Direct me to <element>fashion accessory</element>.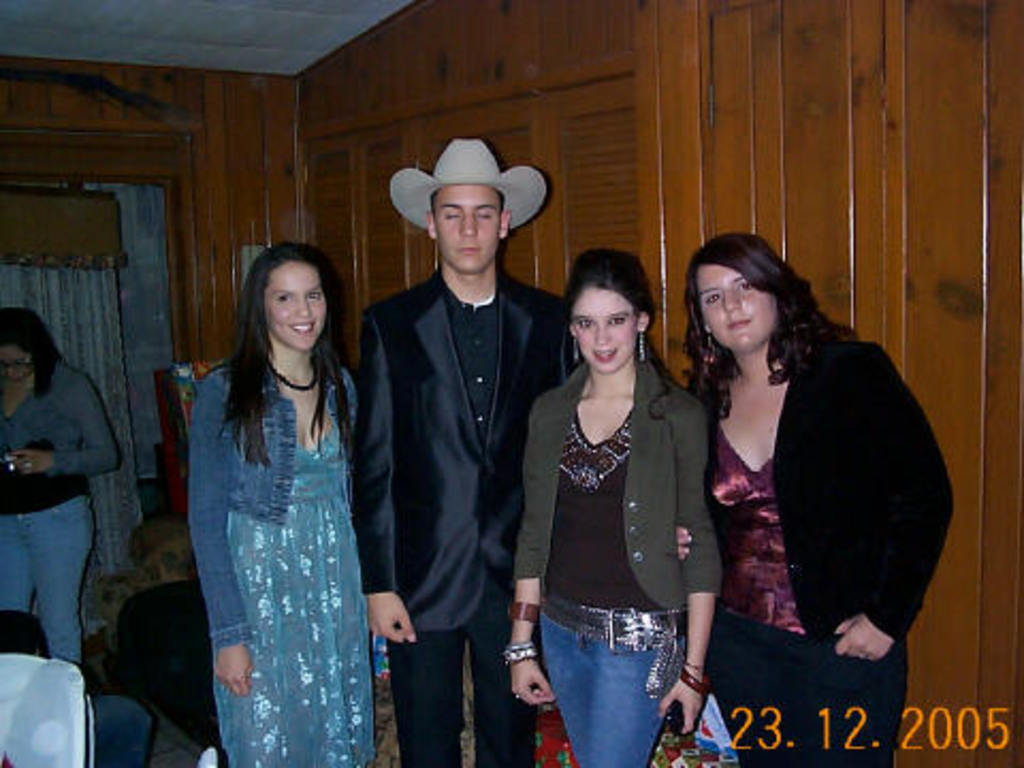
Direction: <bbox>542, 599, 683, 700</bbox>.
